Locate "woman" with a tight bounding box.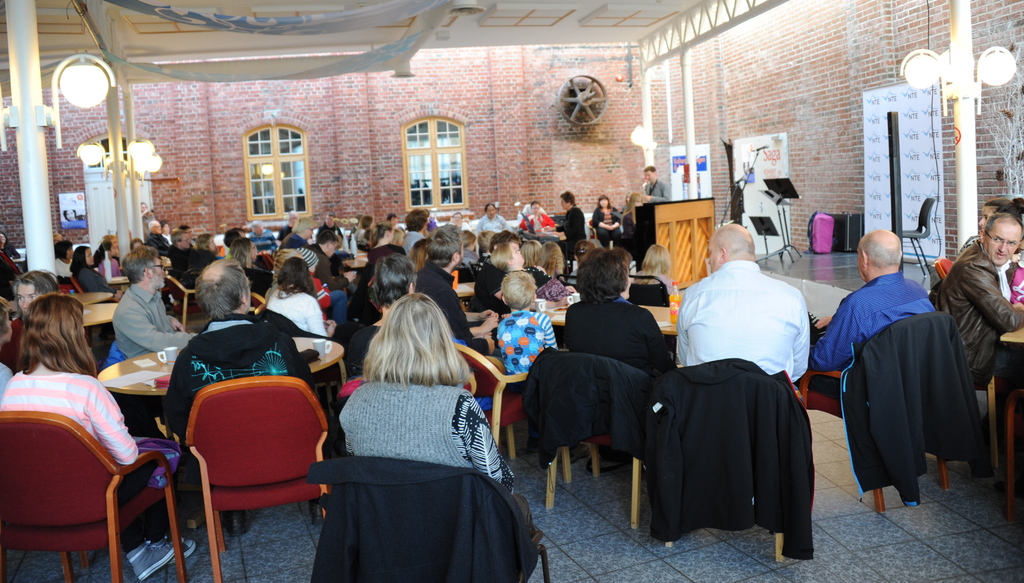
BBox(4, 291, 202, 582).
